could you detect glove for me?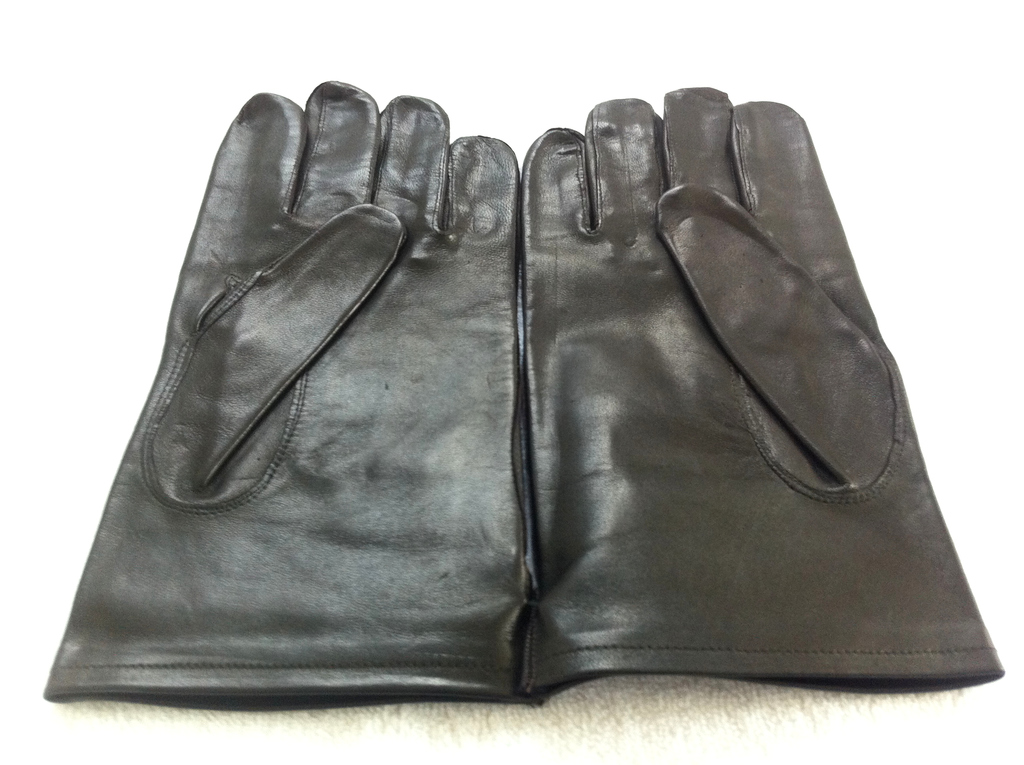
Detection result: select_region(39, 81, 532, 699).
